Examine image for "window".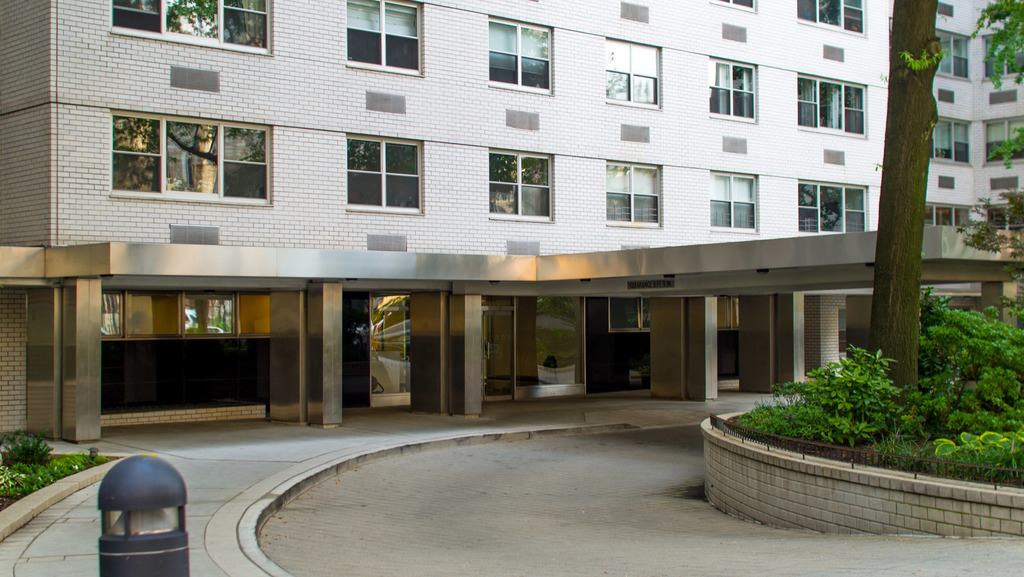
Examination result: bbox=(351, 135, 423, 214).
